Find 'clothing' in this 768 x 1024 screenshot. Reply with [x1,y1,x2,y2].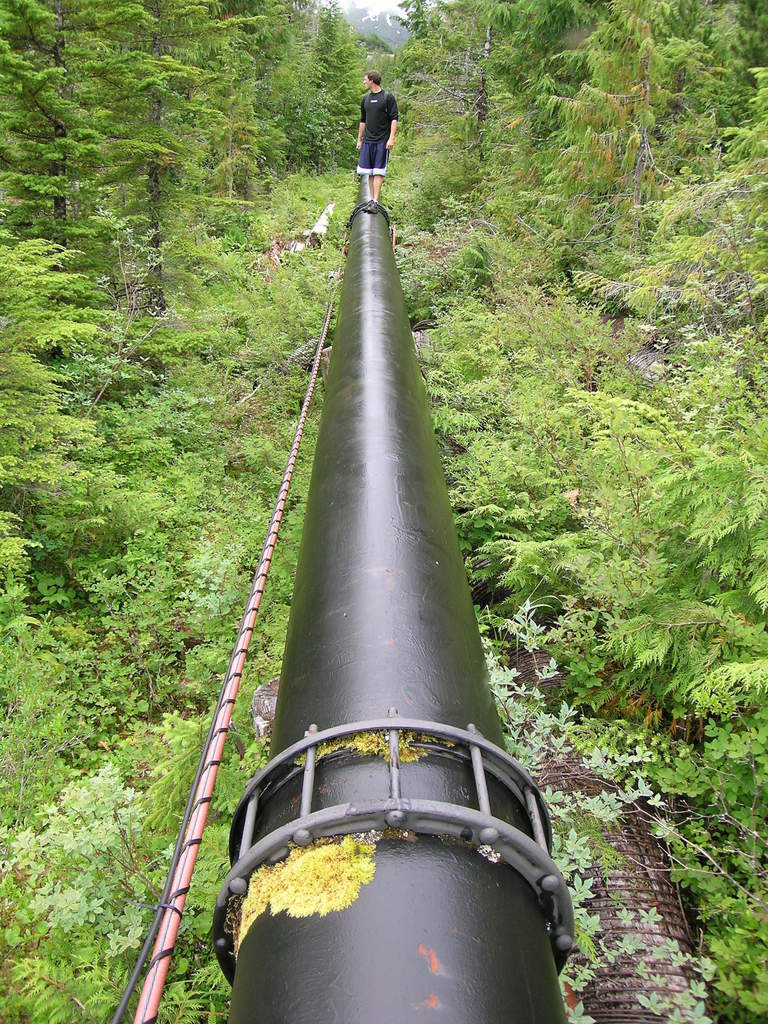
[357,88,380,173].
